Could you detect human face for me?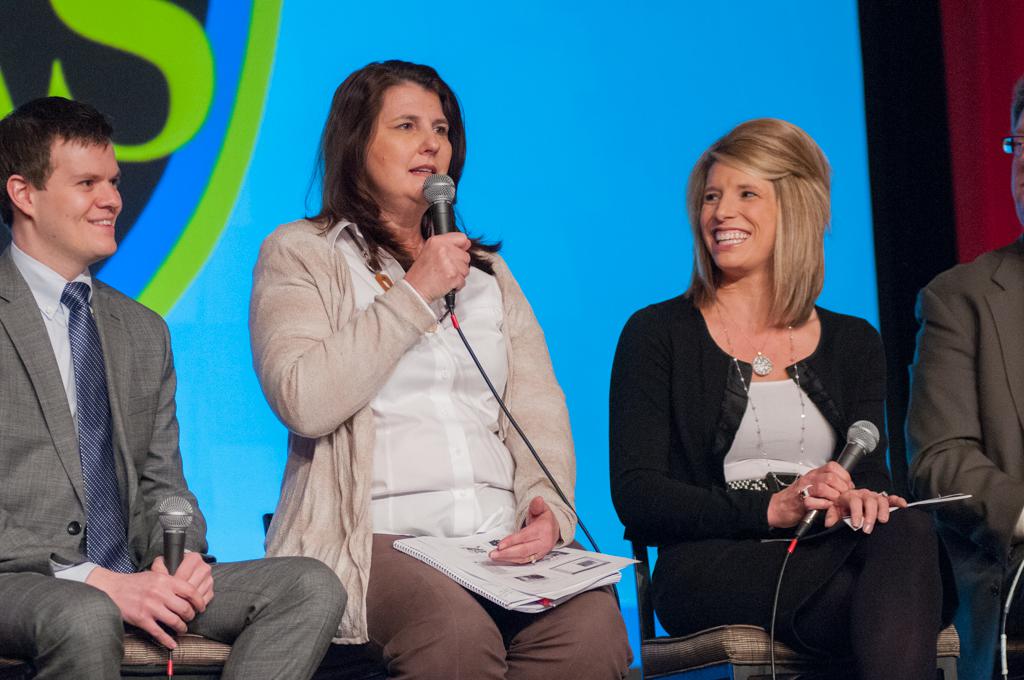
Detection result: 366, 77, 451, 204.
